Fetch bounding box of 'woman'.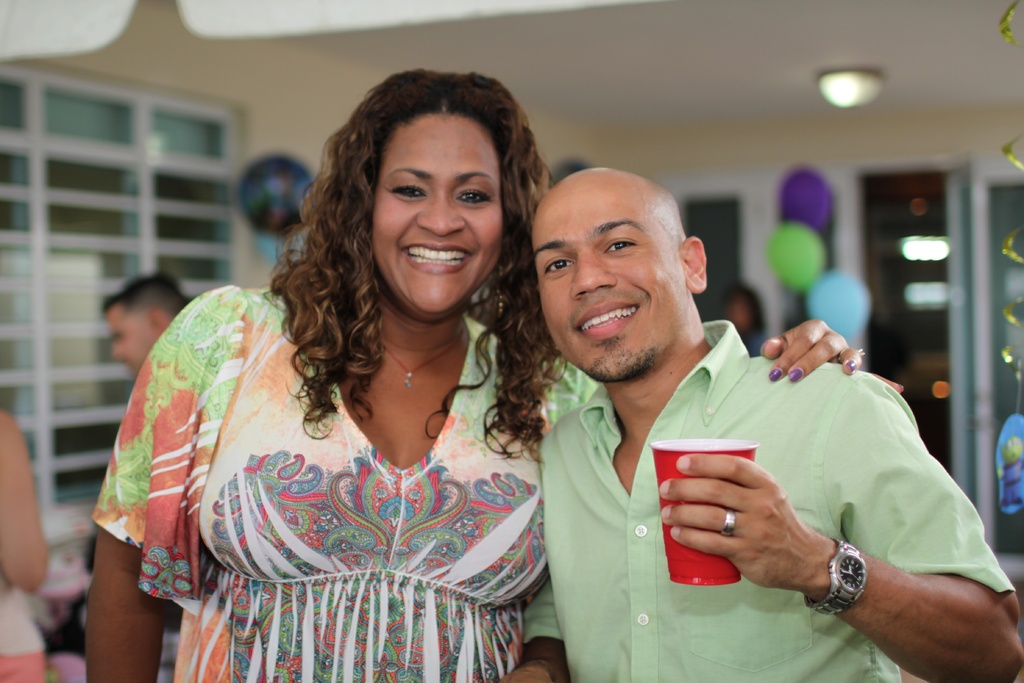
Bbox: bbox(84, 68, 862, 682).
